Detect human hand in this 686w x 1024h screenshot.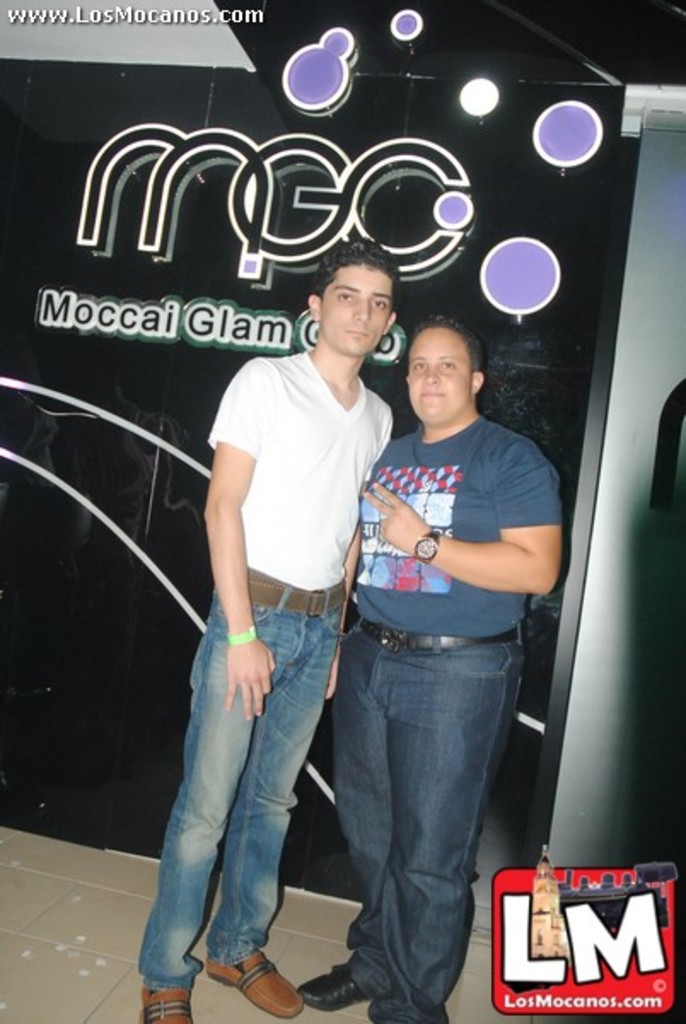
Detection: 326,647,340,700.
